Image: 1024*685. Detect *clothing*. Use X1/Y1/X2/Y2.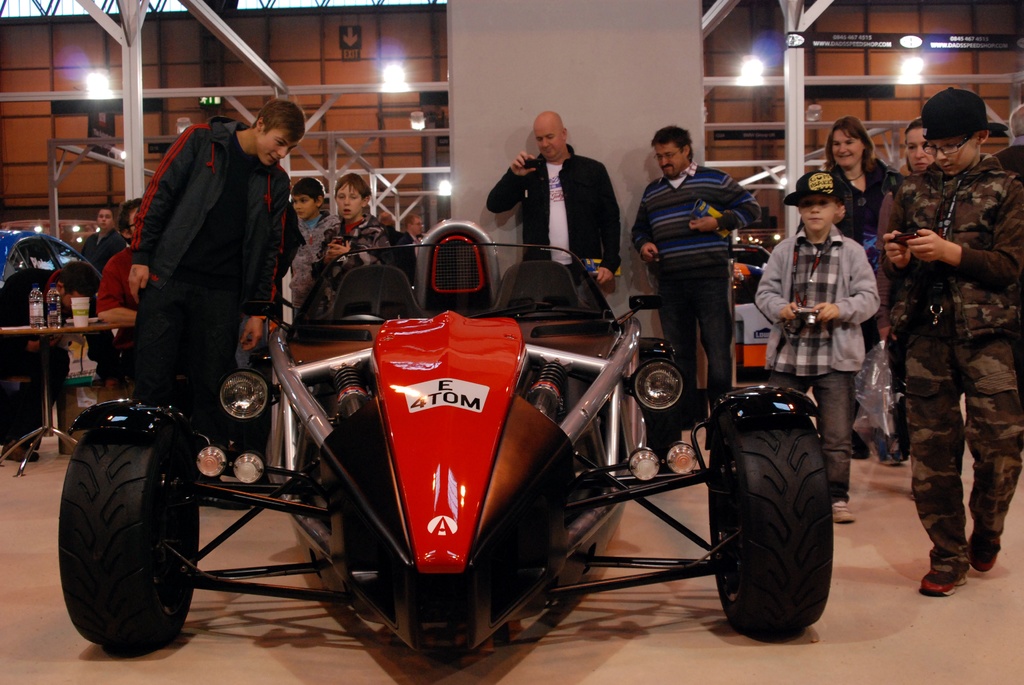
81/225/122/275.
